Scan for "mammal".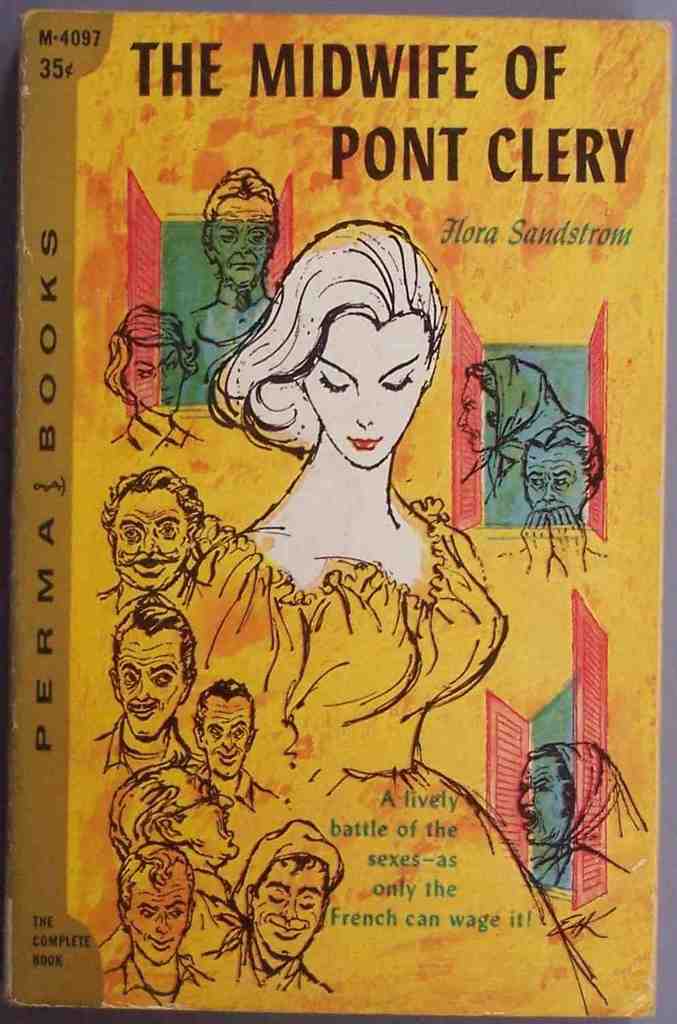
Scan result: [x1=496, y1=409, x2=612, y2=586].
